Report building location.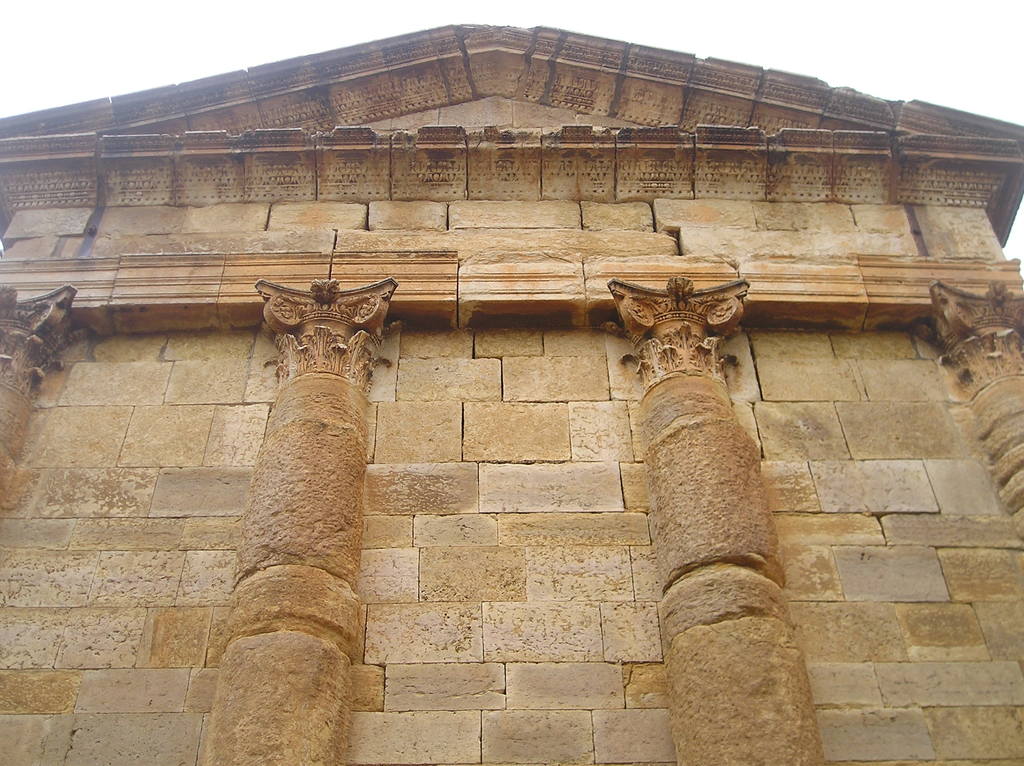
Report: (x1=0, y1=24, x2=1023, y2=765).
